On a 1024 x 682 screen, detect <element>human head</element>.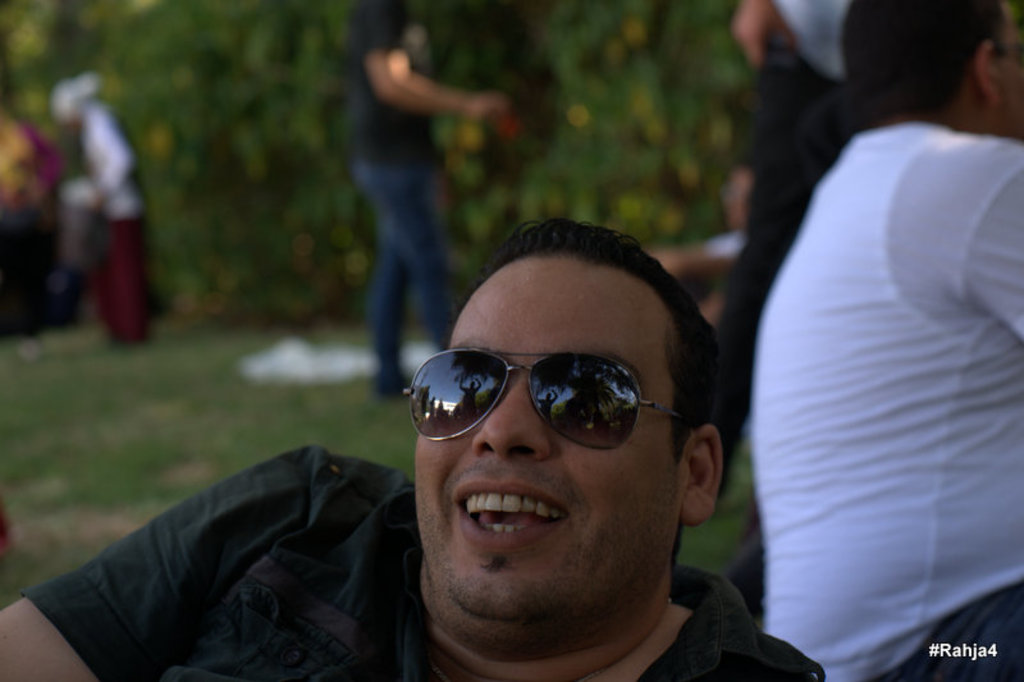
(394, 223, 714, 626).
